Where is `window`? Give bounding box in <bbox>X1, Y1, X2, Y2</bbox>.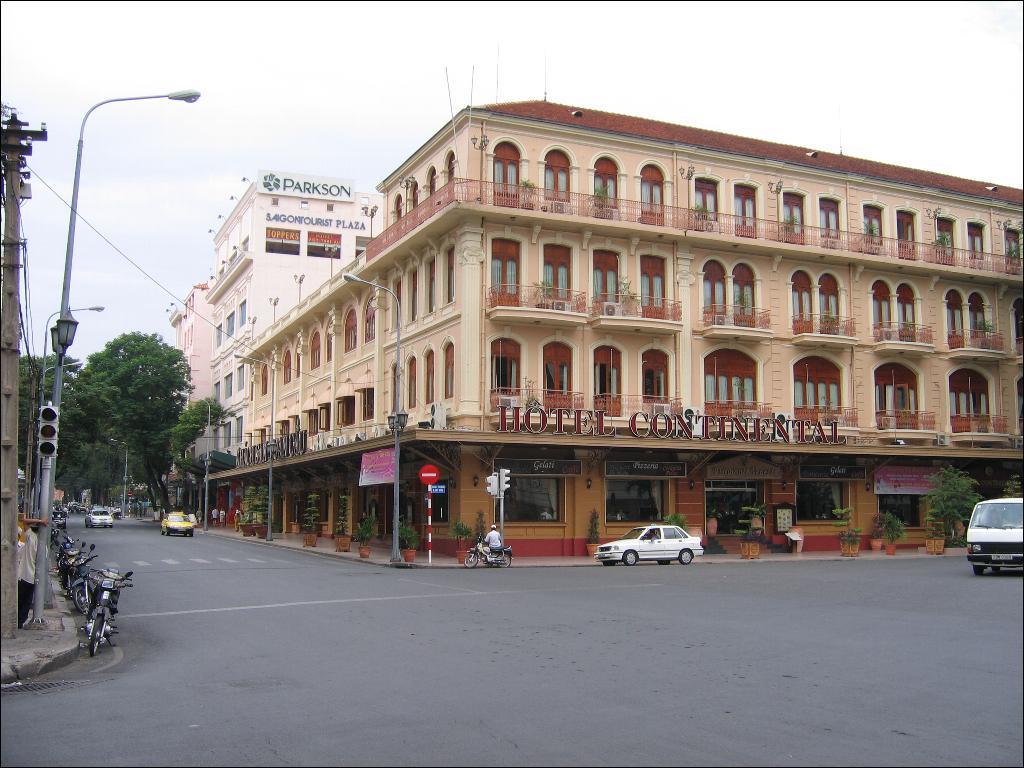
<bbox>283, 350, 293, 386</bbox>.
